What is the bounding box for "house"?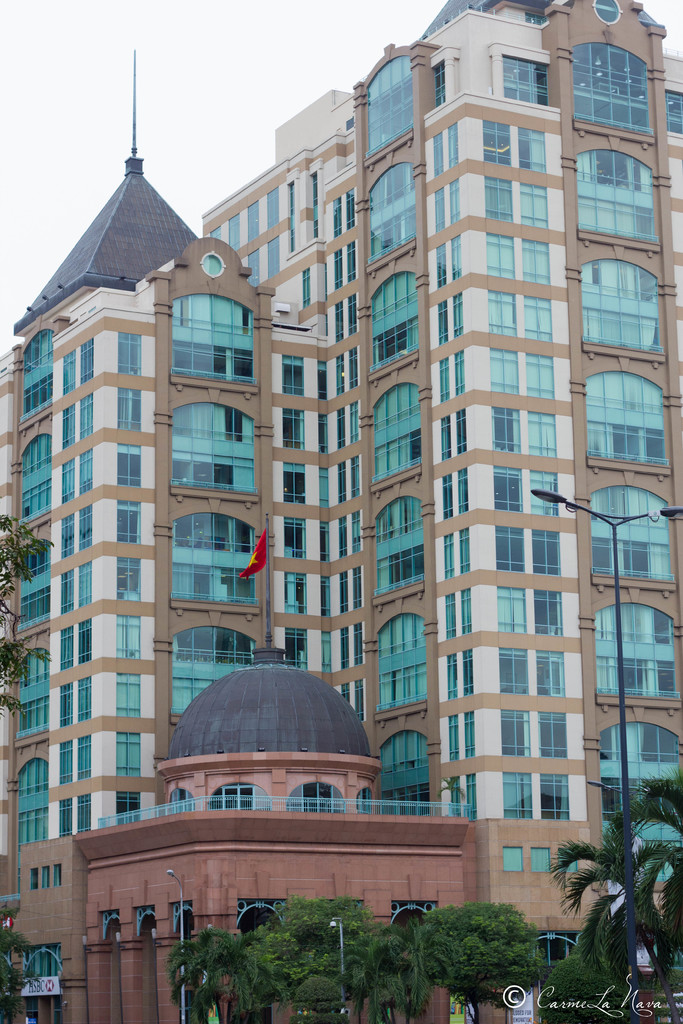
22, 641, 498, 1023.
